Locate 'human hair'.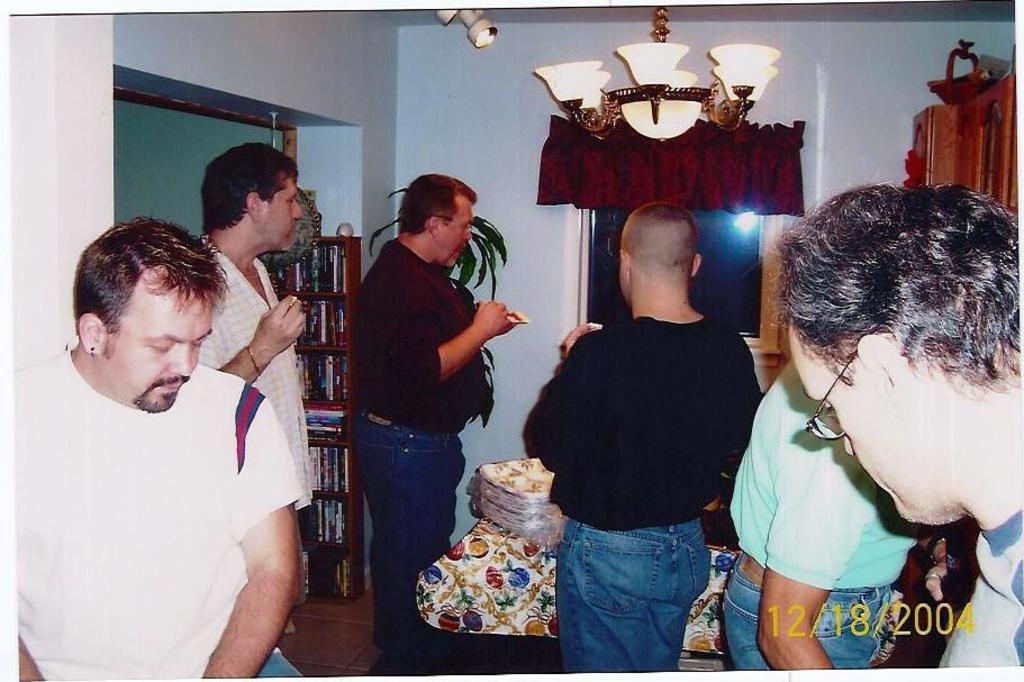
Bounding box: (left=66, top=219, right=211, bottom=379).
